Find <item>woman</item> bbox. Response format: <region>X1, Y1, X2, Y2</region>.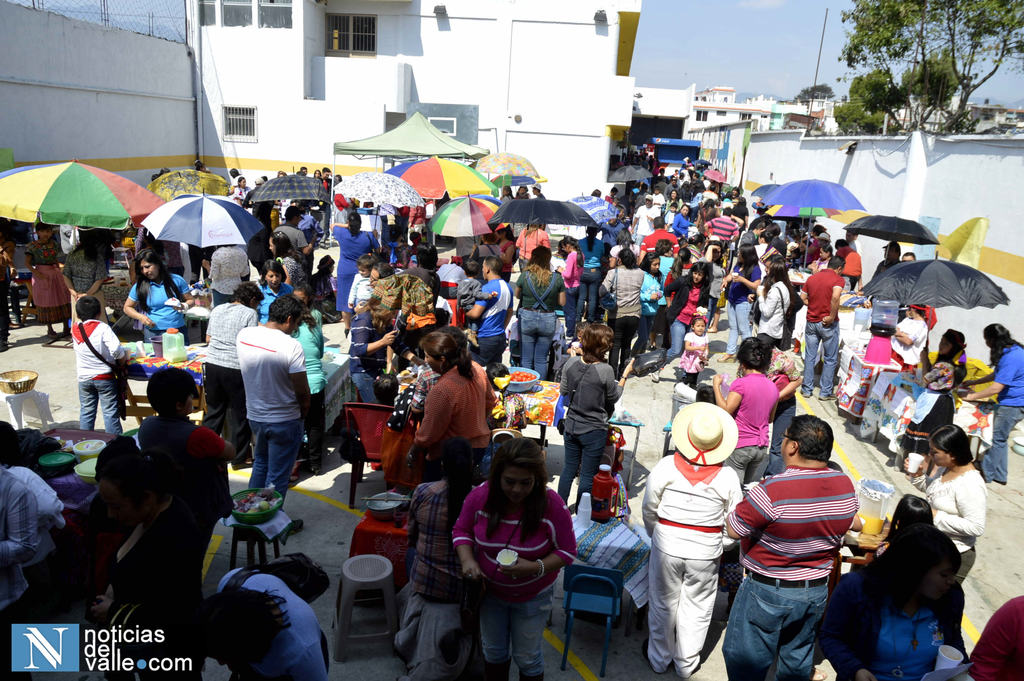
<region>122, 250, 195, 341</region>.
